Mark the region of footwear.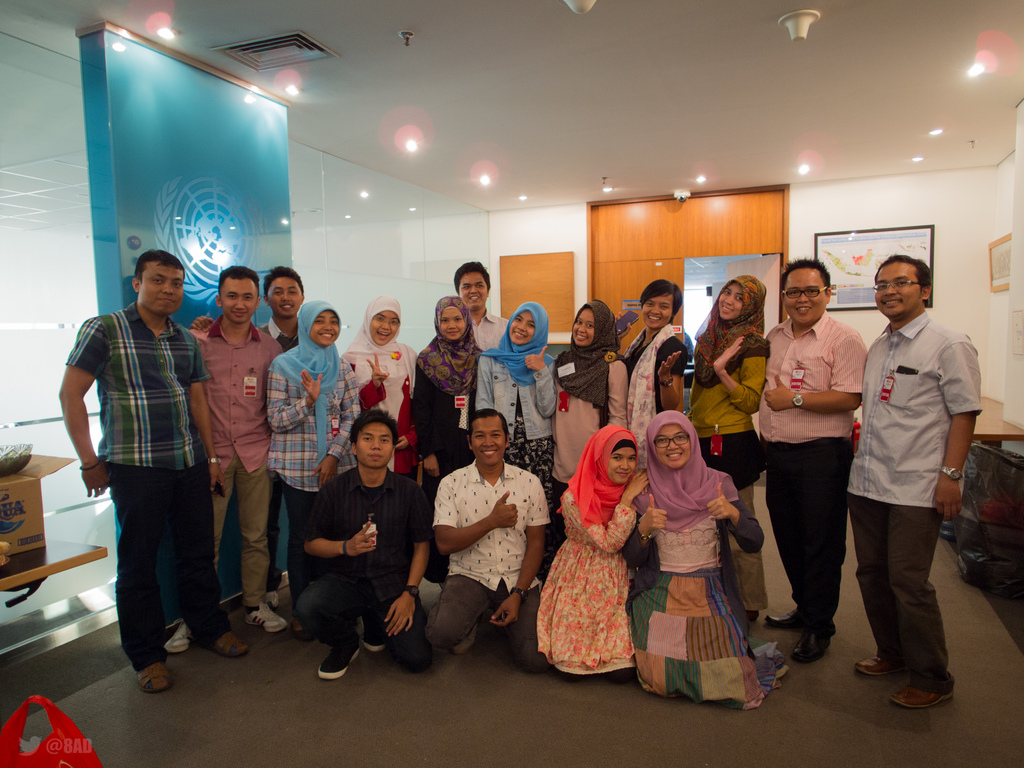
Region: <region>239, 598, 284, 632</region>.
